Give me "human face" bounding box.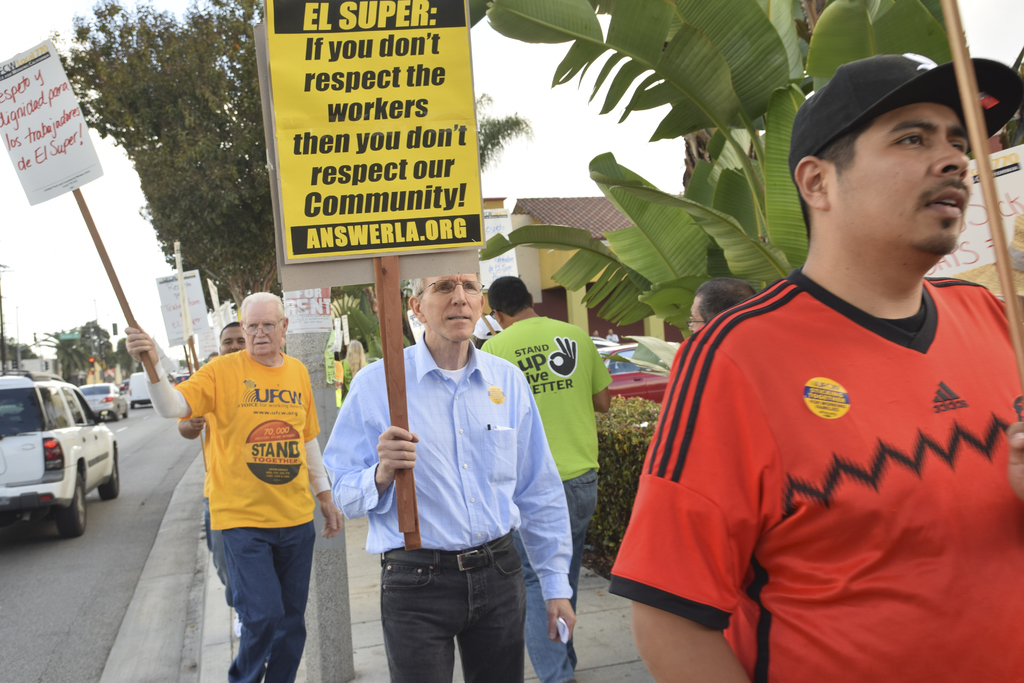
<box>421,273,480,341</box>.
